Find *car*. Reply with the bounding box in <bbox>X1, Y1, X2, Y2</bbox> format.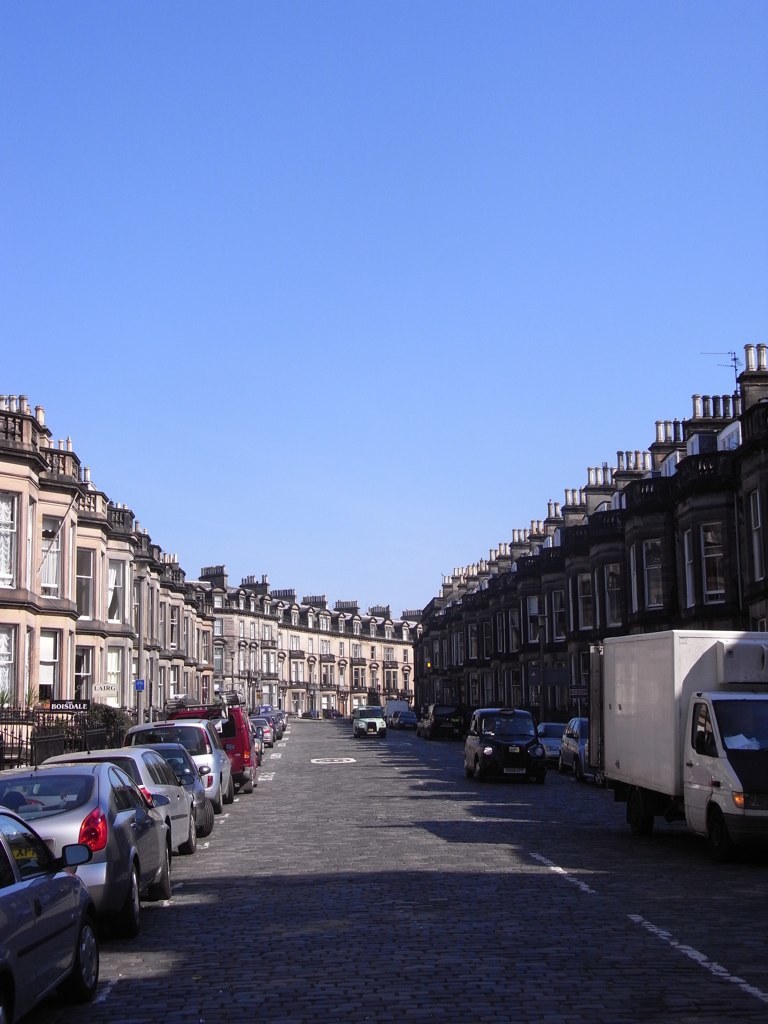
<bbox>394, 711, 418, 728</bbox>.
